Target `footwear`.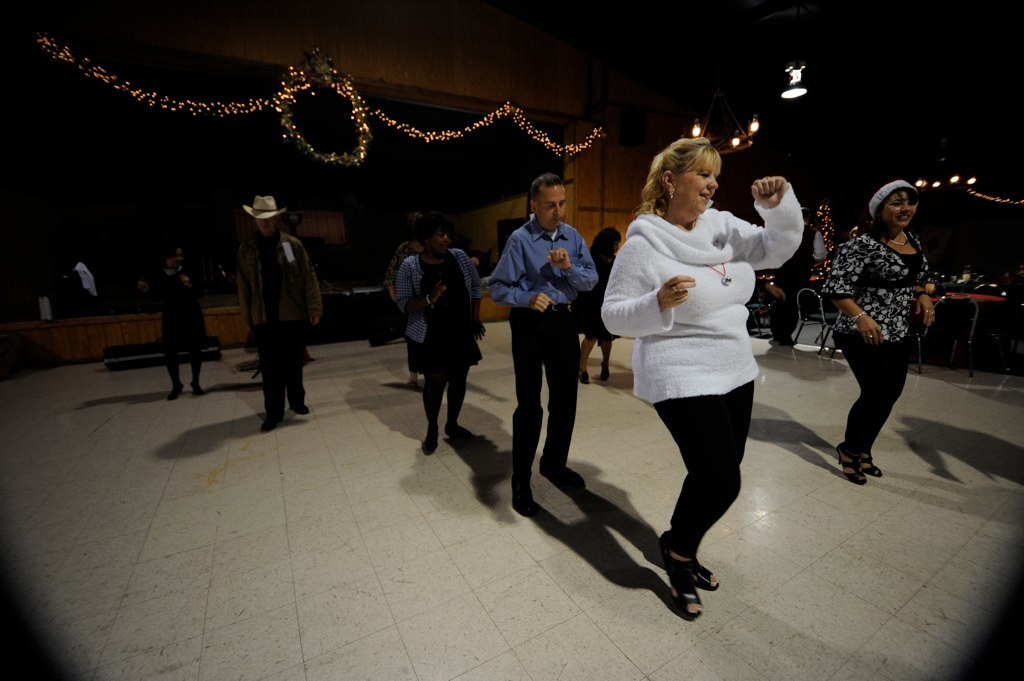
Target region: Rect(446, 388, 487, 448).
